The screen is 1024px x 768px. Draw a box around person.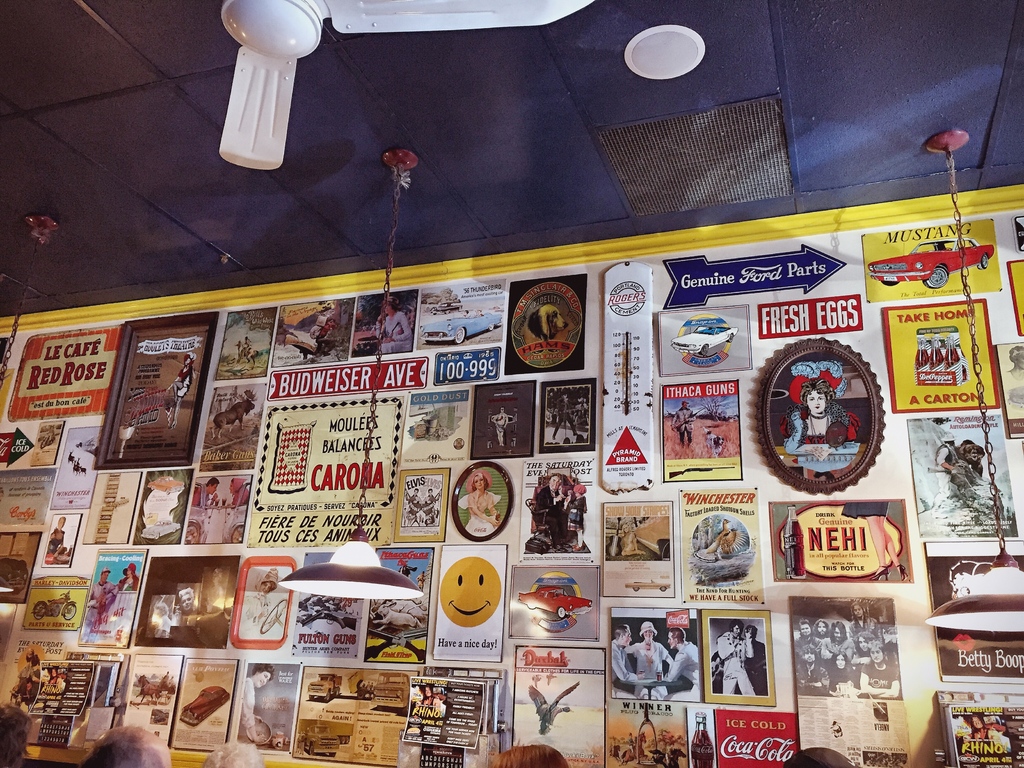
bbox(466, 472, 504, 536).
